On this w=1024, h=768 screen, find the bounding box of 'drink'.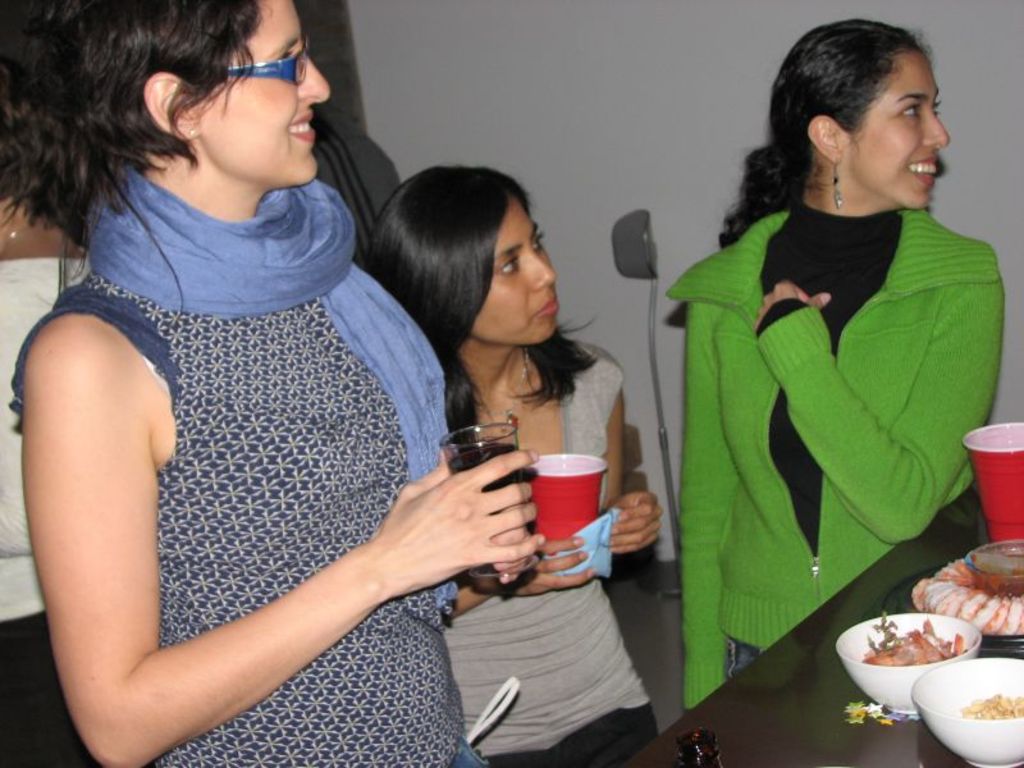
Bounding box: bbox=(445, 442, 517, 511).
